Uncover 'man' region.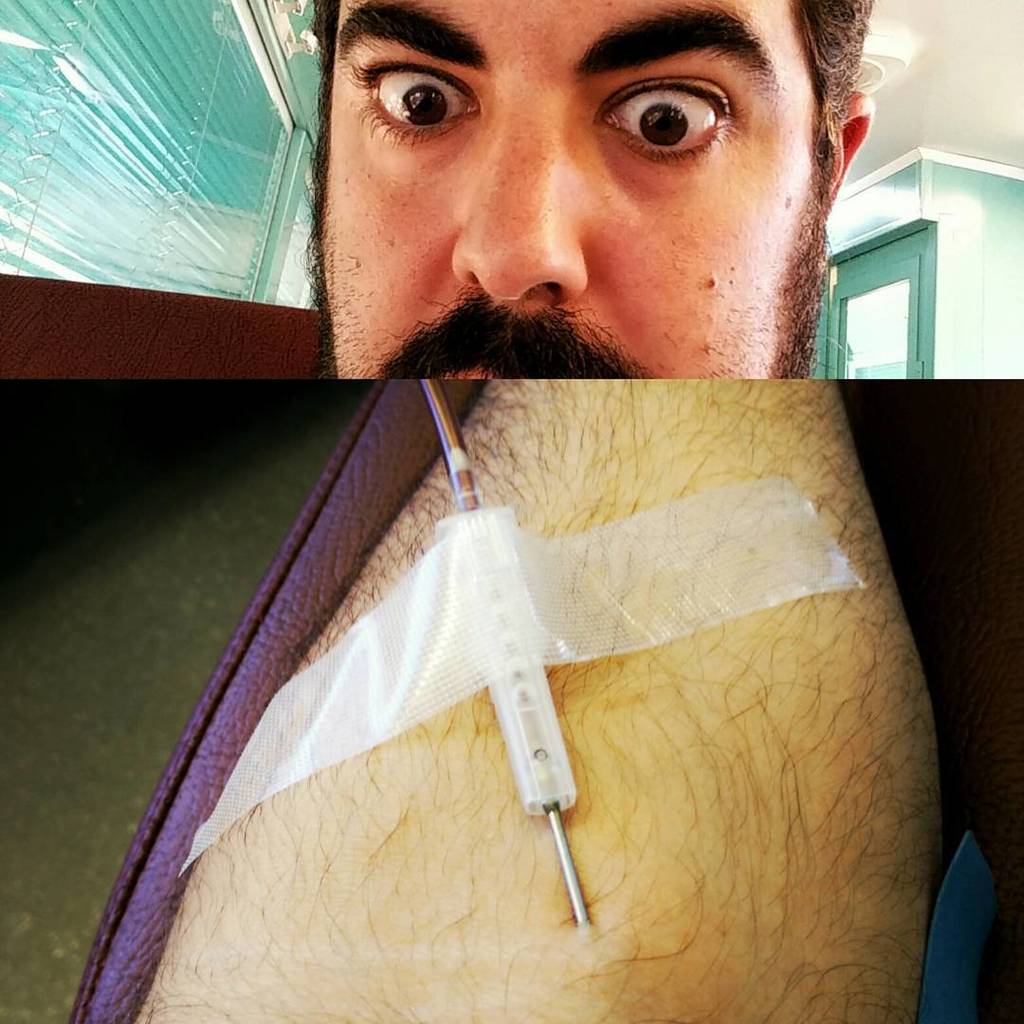
Uncovered: {"x1": 304, "y1": 0, "x2": 883, "y2": 376}.
